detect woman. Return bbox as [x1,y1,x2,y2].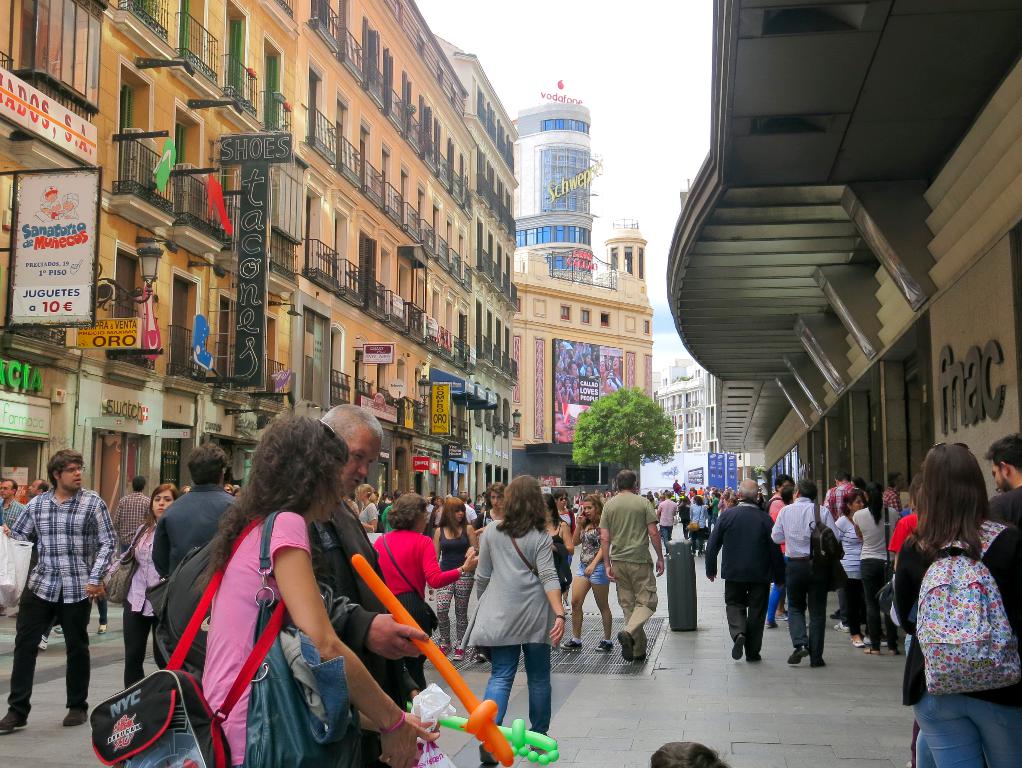
[434,494,476,655].
